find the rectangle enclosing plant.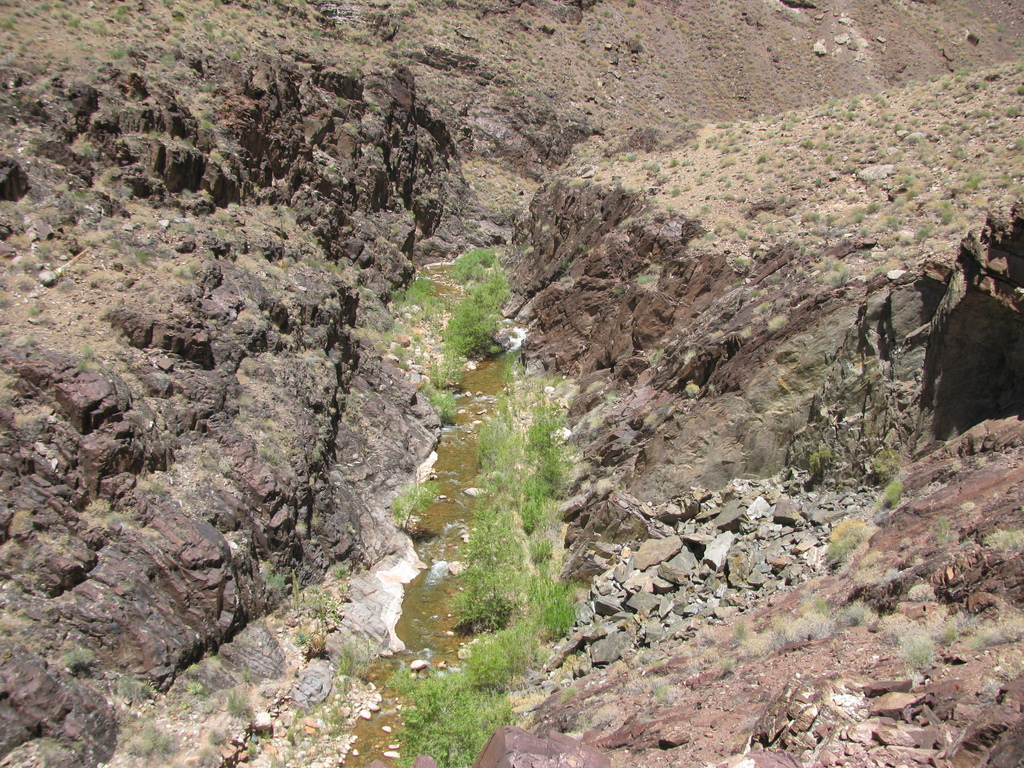
bbox=(386, 221, 399, 237).
